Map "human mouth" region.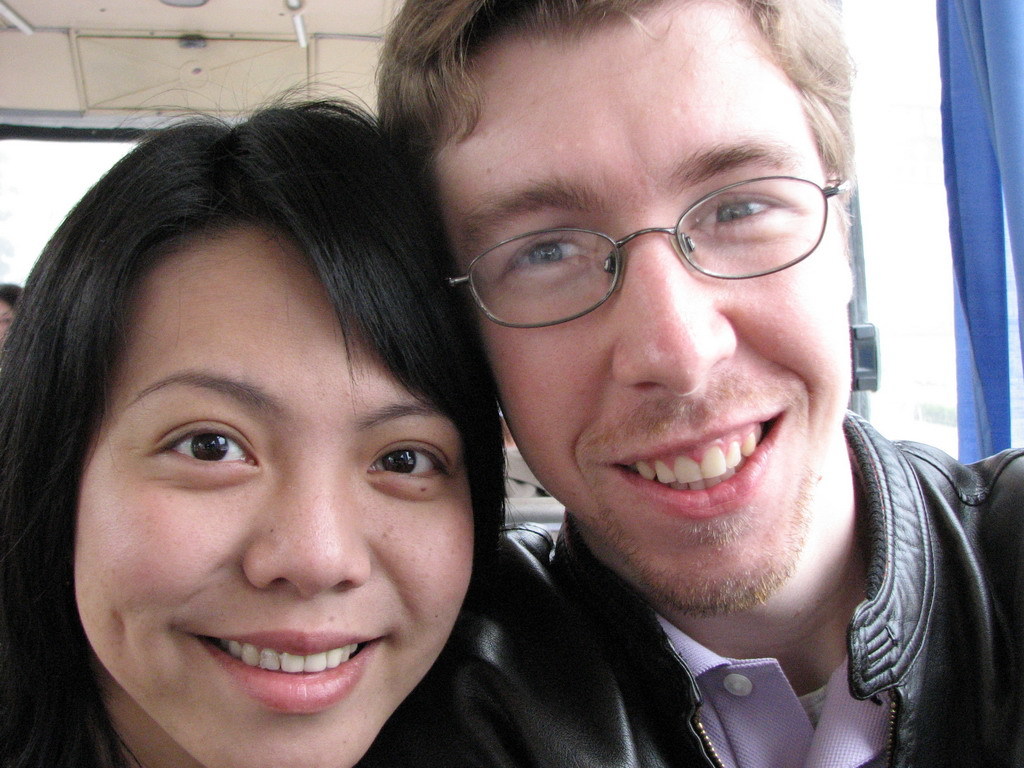
Mapped to <region>183, 626, 397, 717</region>.
